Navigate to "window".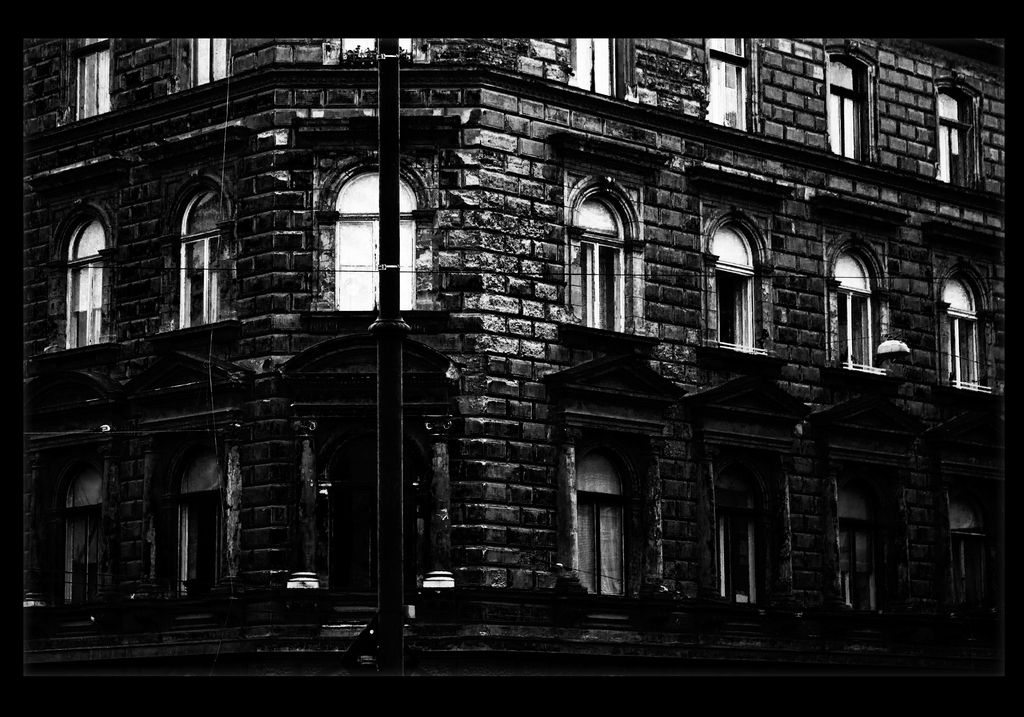
Navigation target: region(140, 419, 259, 618).
